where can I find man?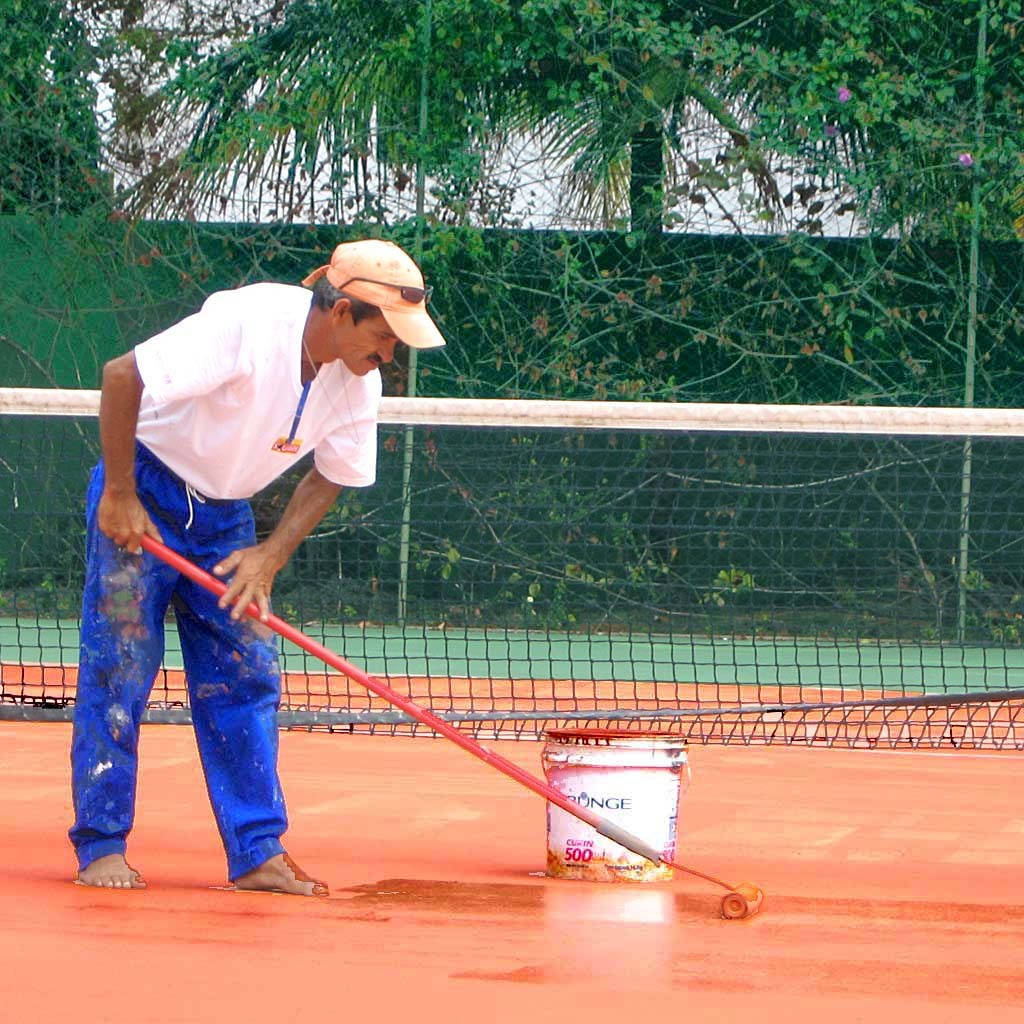
You can find it at Rect(67, 270, 419, 888).
